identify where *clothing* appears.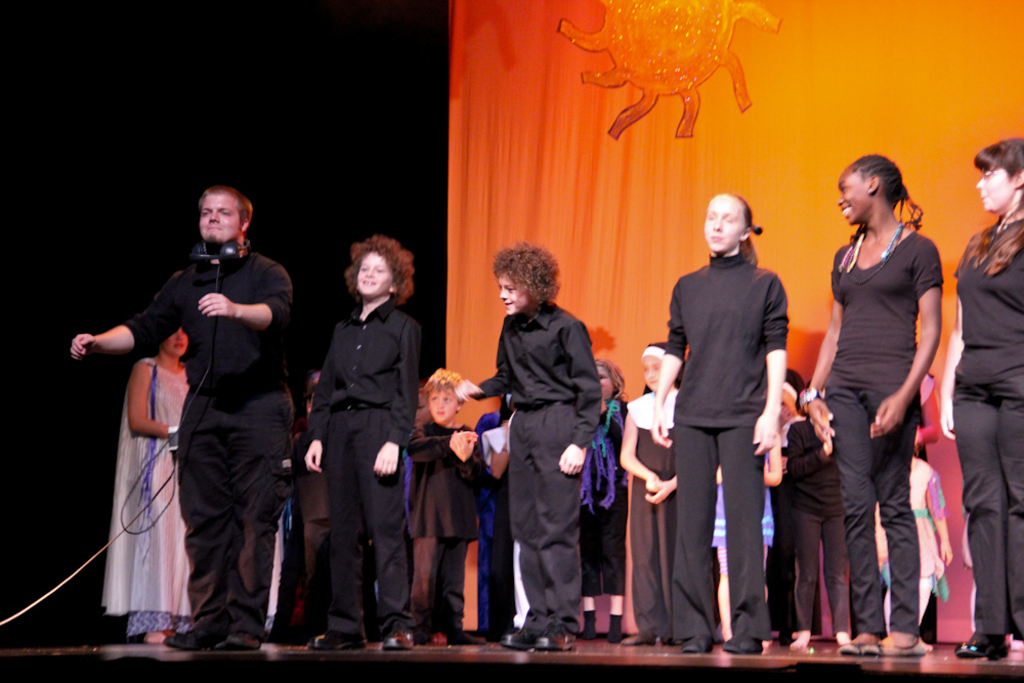
Appears at (100,356,195,638).
